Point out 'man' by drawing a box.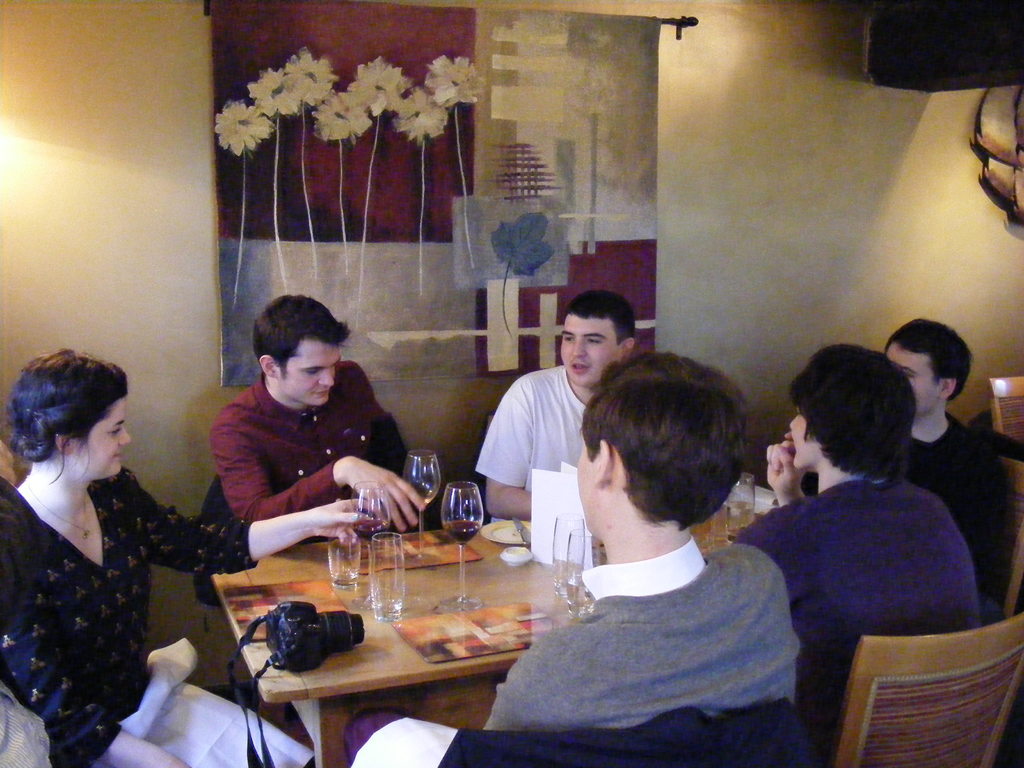
<box>476,289,636,526</box>.
